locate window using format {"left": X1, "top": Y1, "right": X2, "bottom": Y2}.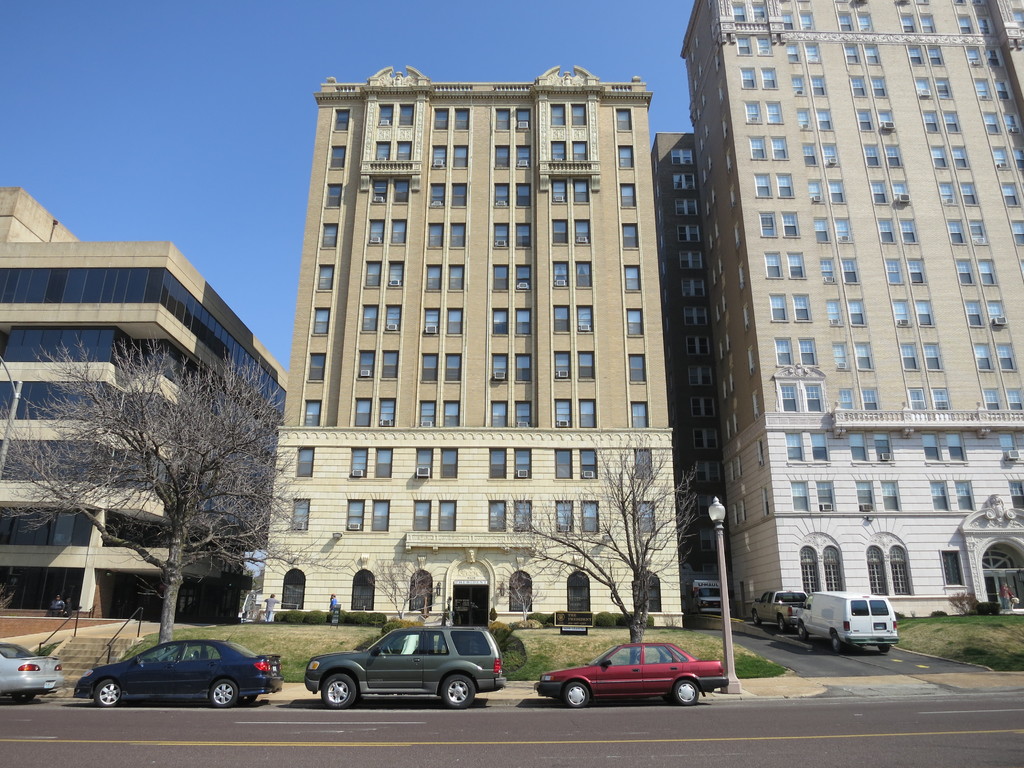
{"left": 319, "top": 221, "right": 339, "bottom": 250}.
